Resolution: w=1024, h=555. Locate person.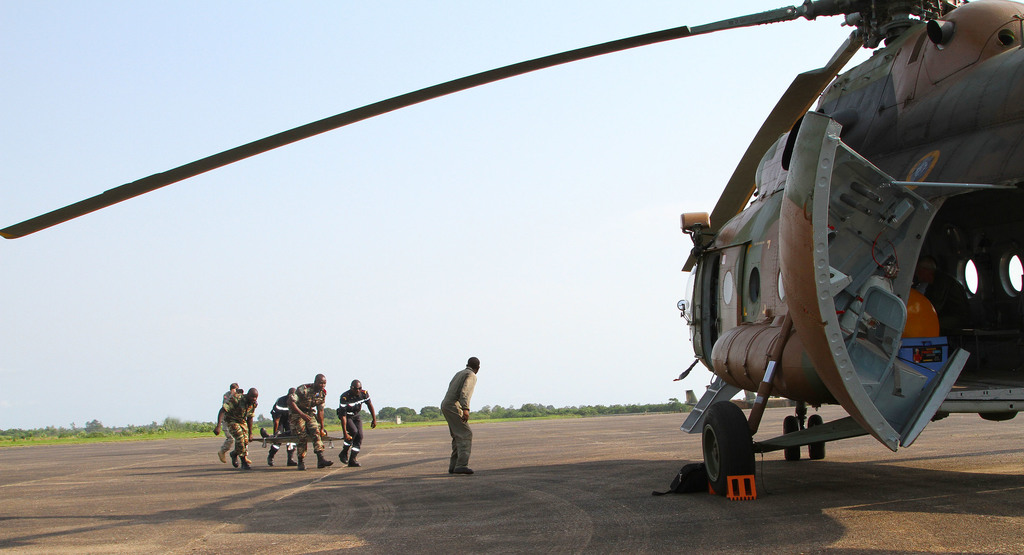
290/372/333/472.
